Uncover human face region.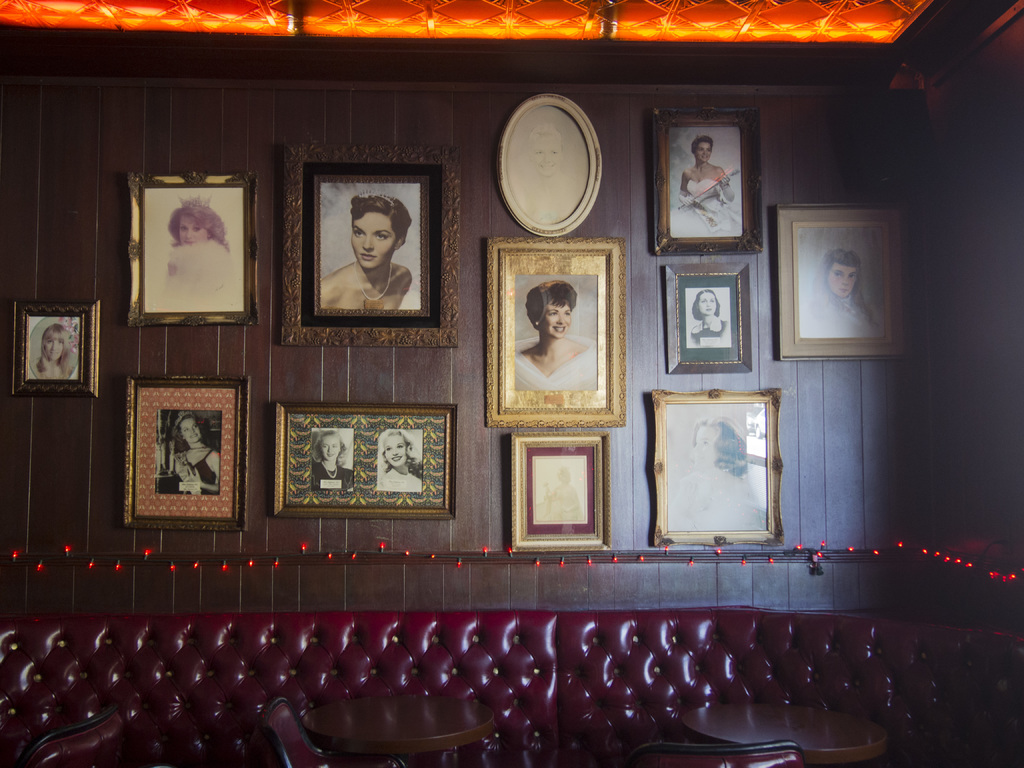
Uncovered: box=[349, 211, 399, 268].
